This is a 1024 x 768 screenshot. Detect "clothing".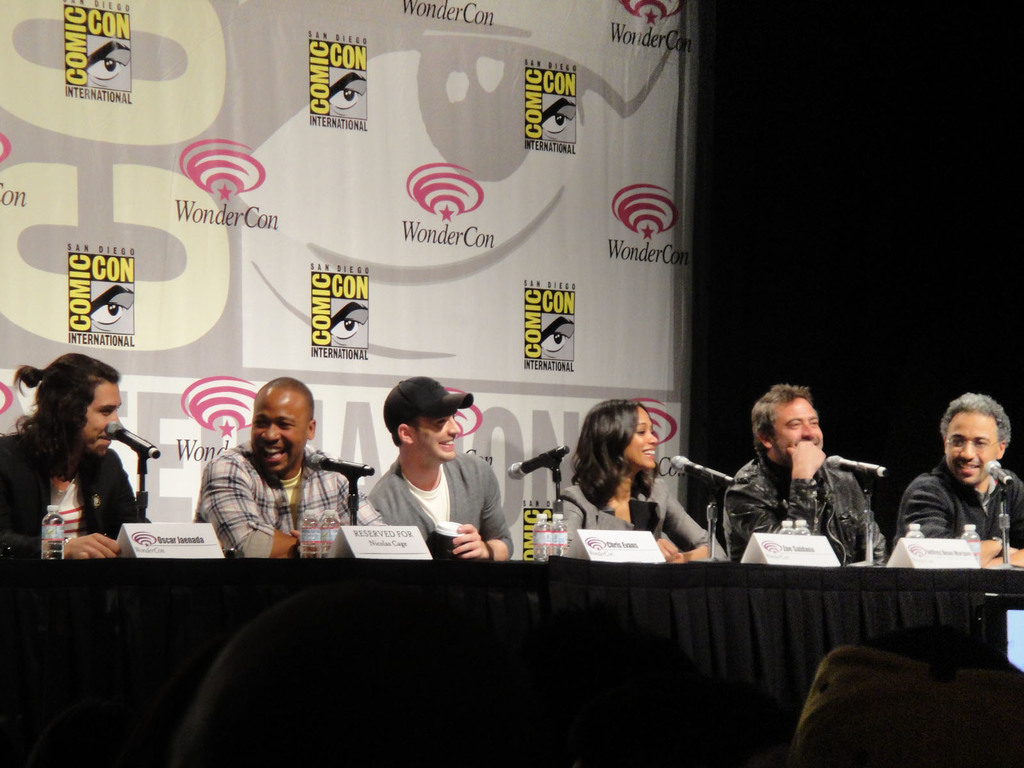
<box>724,451,879,564</box>.
